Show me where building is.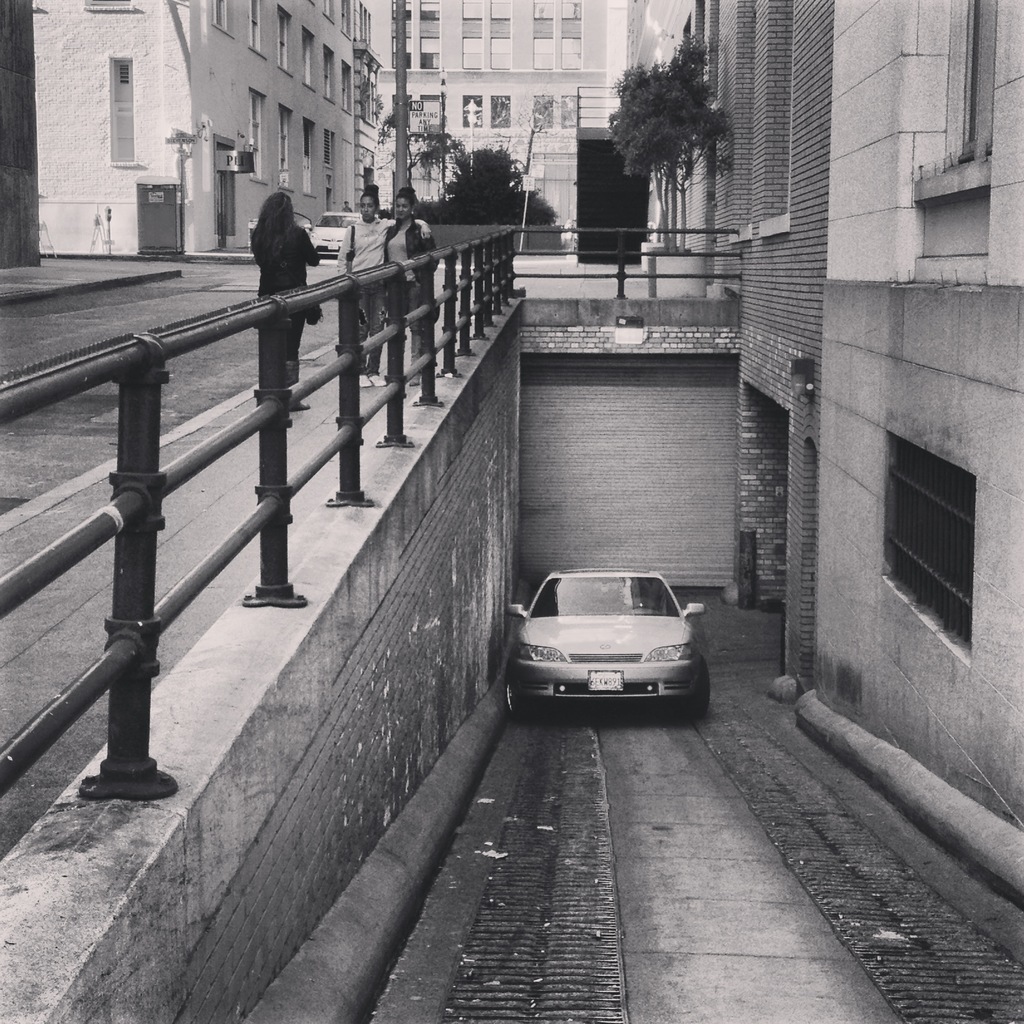
building is at [x1=33, y1=0, x2=378, y2=252].
